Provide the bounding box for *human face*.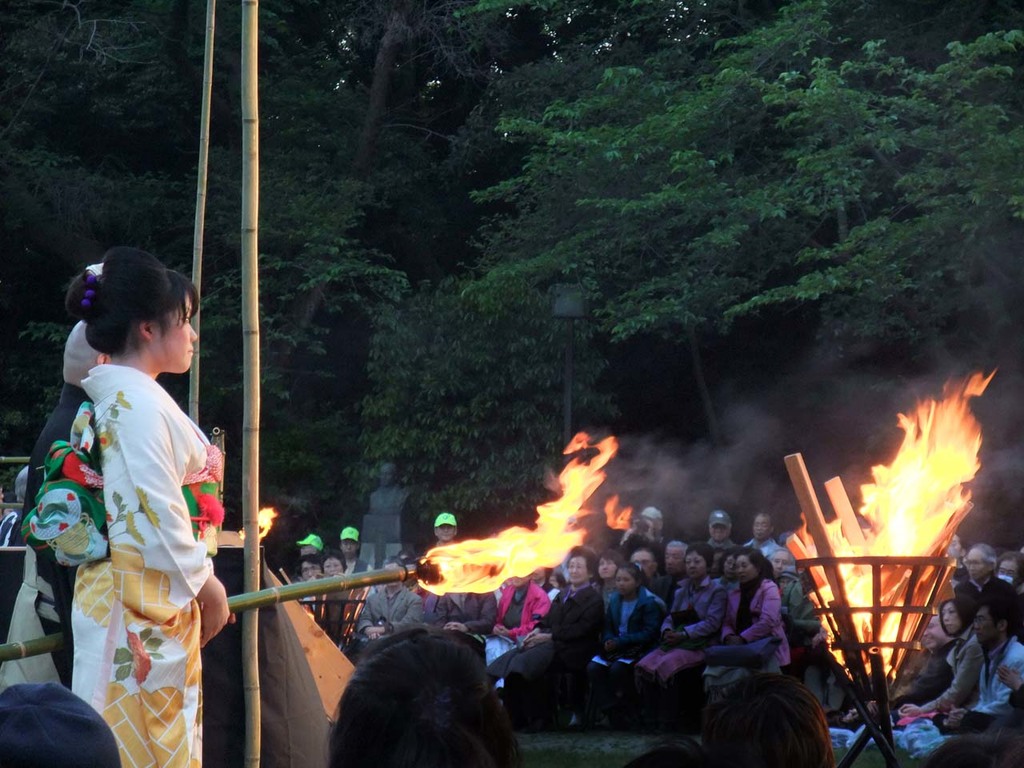
rect(997, 559, 1017, 578).
